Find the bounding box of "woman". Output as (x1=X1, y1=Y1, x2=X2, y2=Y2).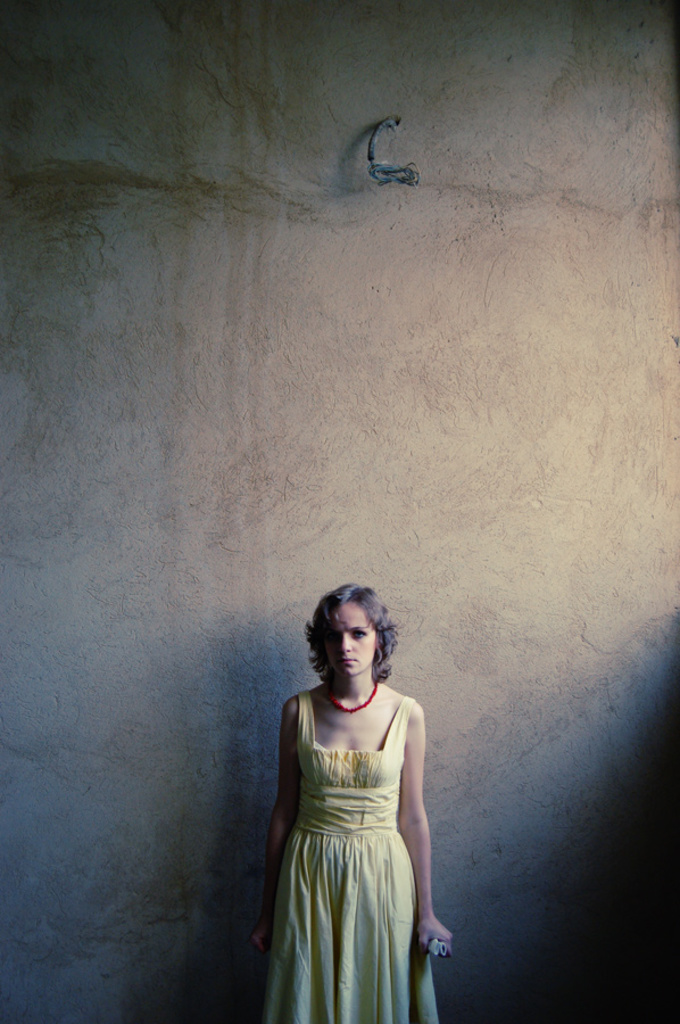
(x1=247, y1=585, x2=449, y2=1006).
